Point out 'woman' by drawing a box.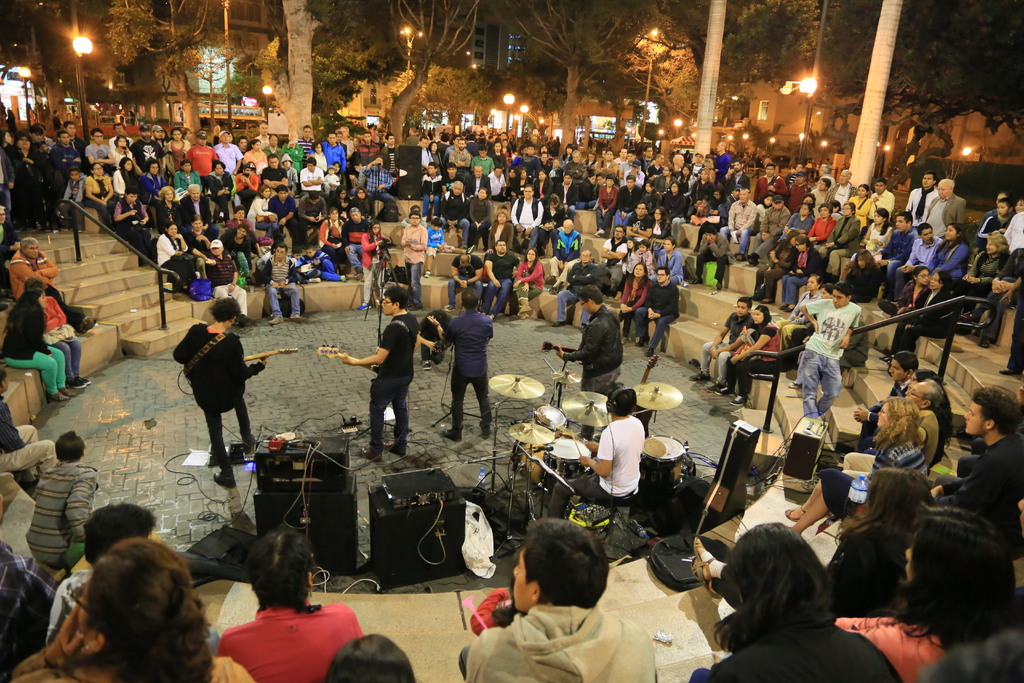
bbox(537, 196, 565, 253).
